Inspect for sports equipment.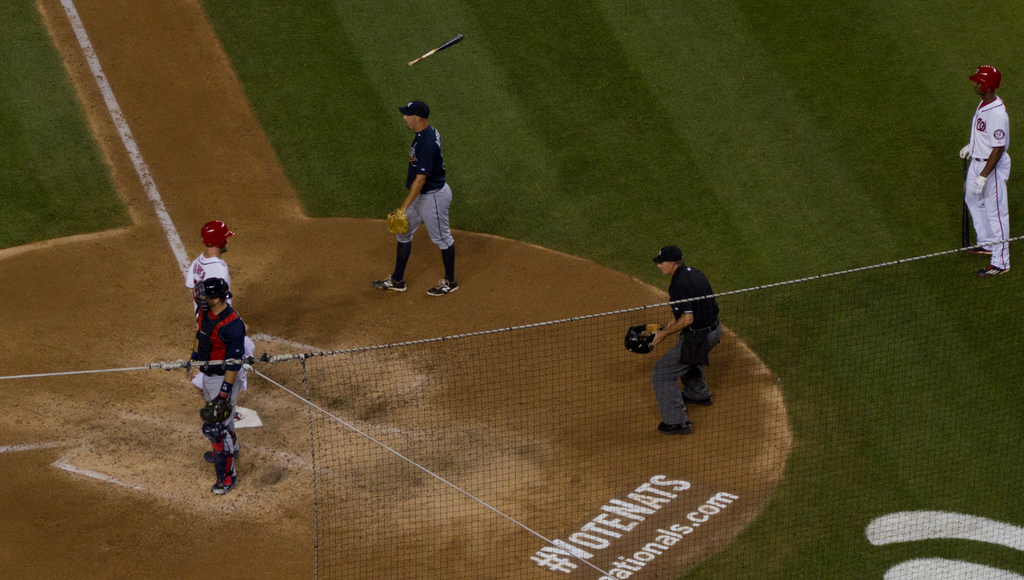
Inspection: (968,173,985,198).
